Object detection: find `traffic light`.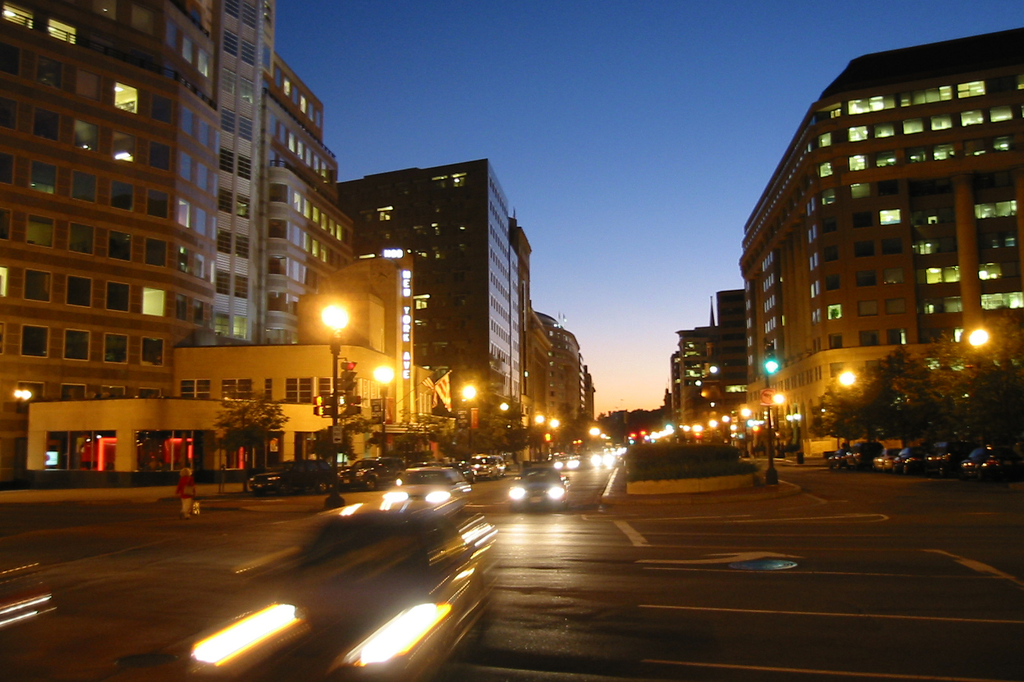
764:341:778:375.
